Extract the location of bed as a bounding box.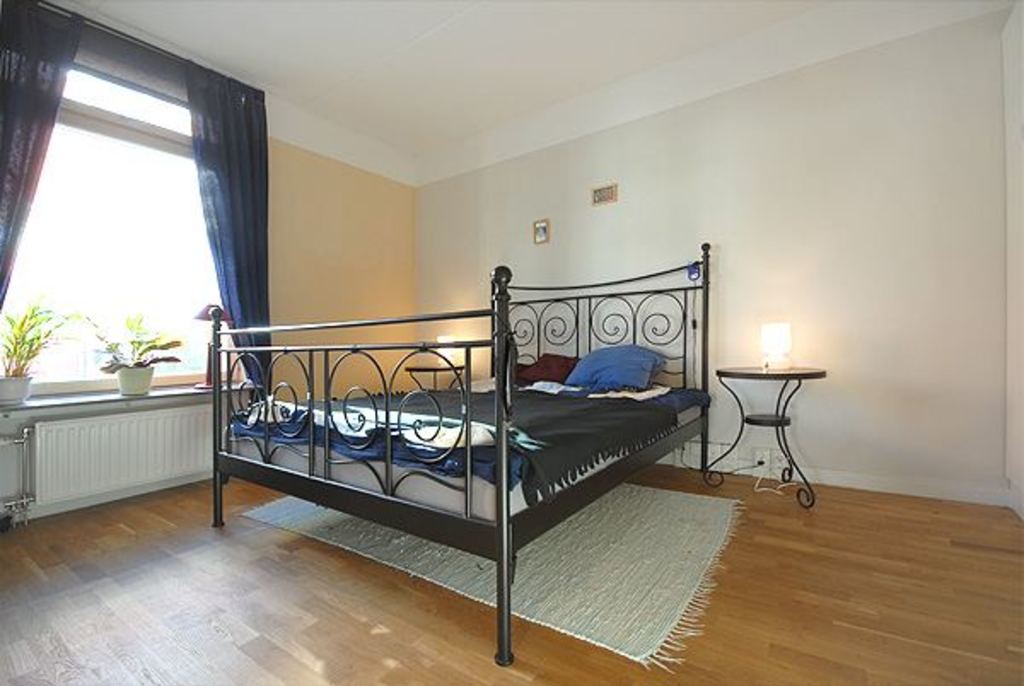
box=[200, 283, 691, 626].
